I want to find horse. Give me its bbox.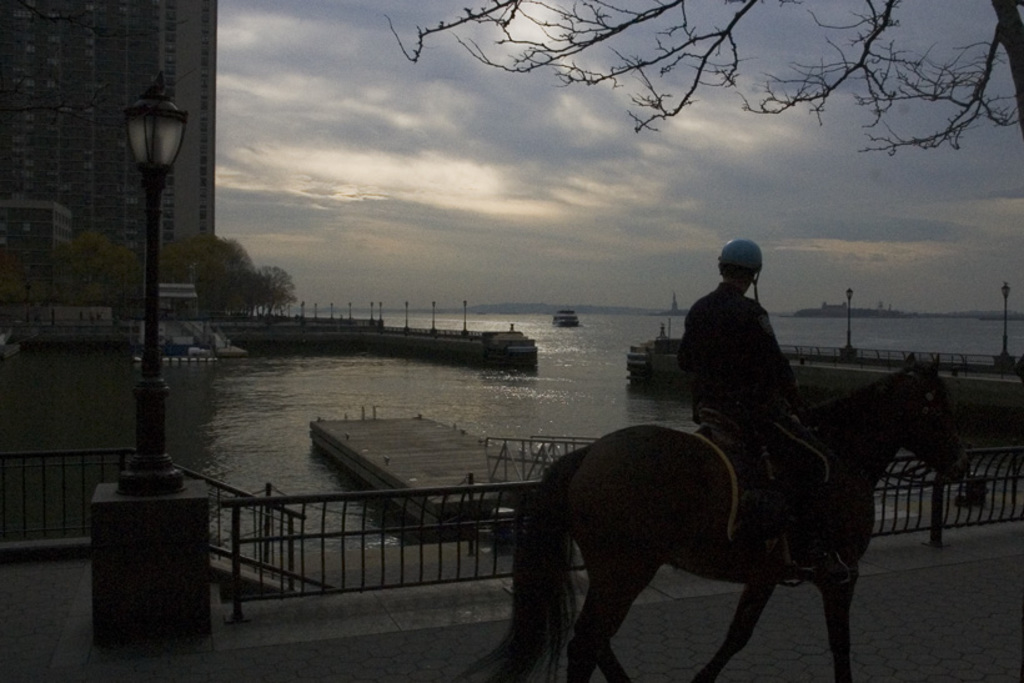
Rect(457, 352, 973, 682).
